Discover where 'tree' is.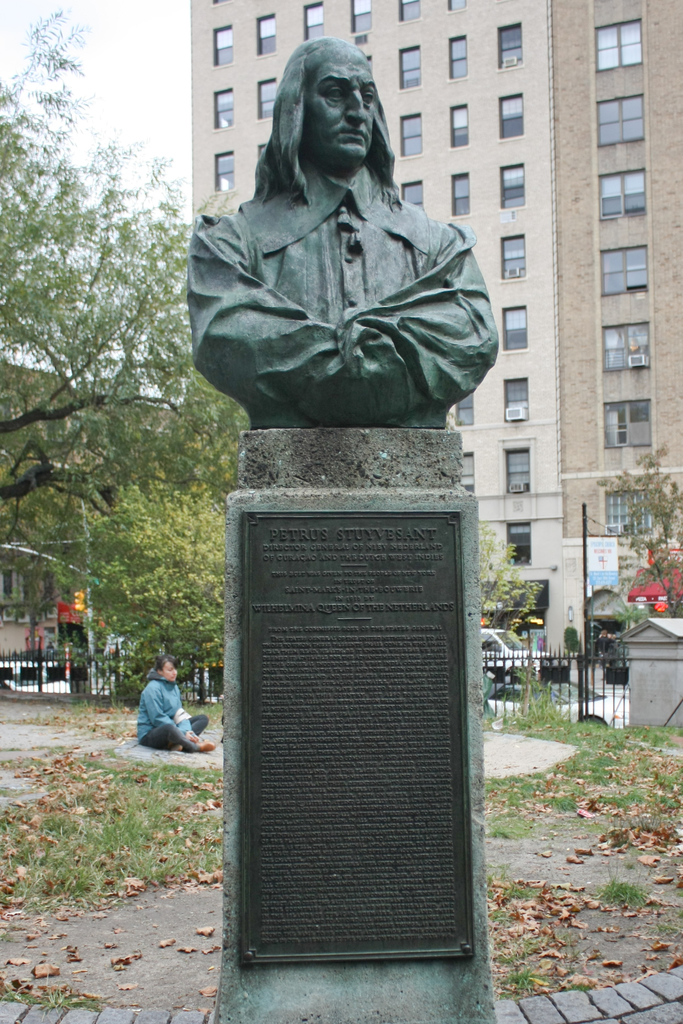
Discovered at bbox=(0, 6, 96, 159).
